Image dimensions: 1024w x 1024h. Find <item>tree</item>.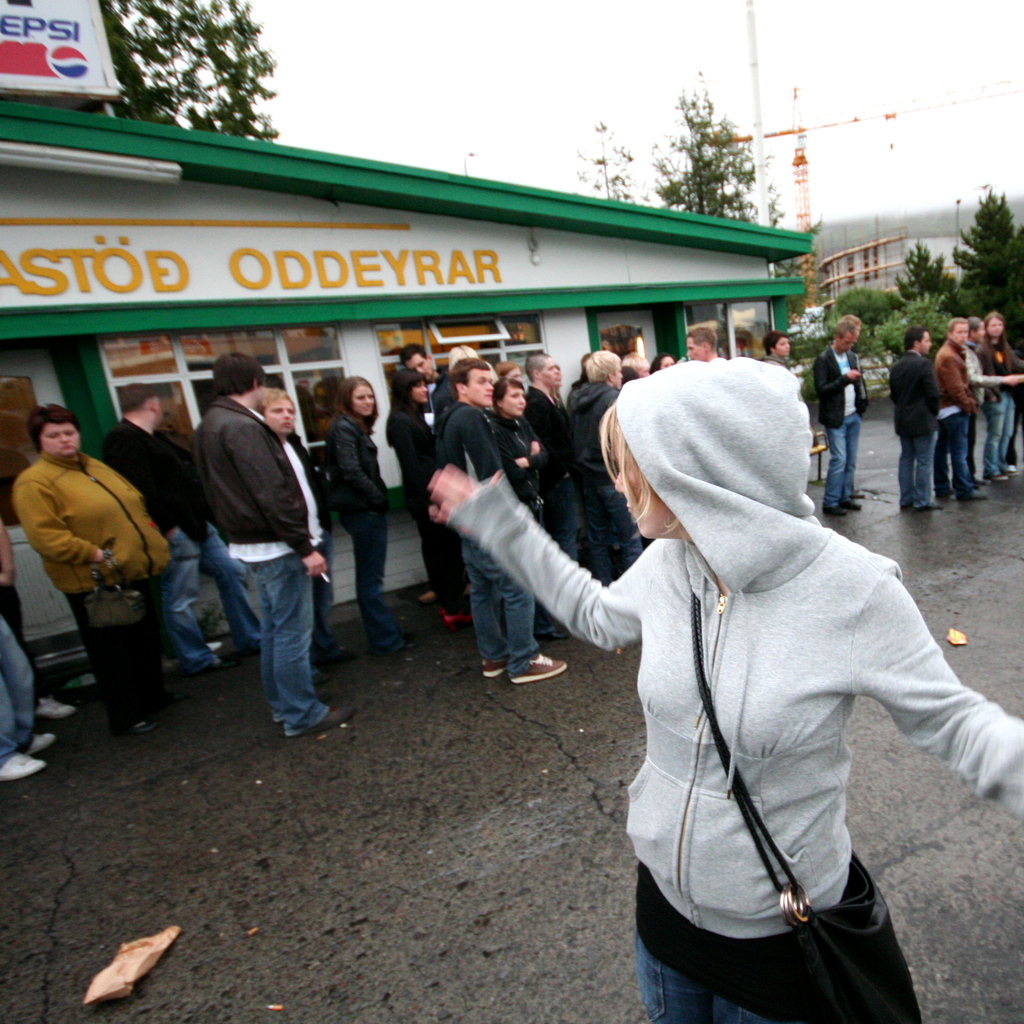
<bbox>0, 0, 284, 140</bbox>.
